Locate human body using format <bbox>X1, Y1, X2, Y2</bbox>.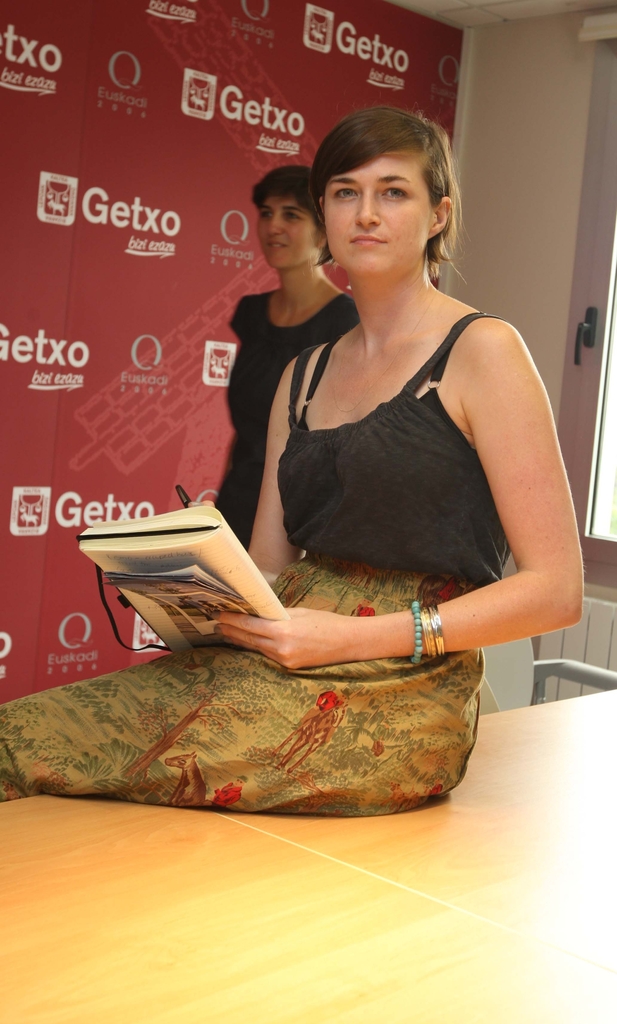
<bbox>210, 158, 365, 561</bbox>.
